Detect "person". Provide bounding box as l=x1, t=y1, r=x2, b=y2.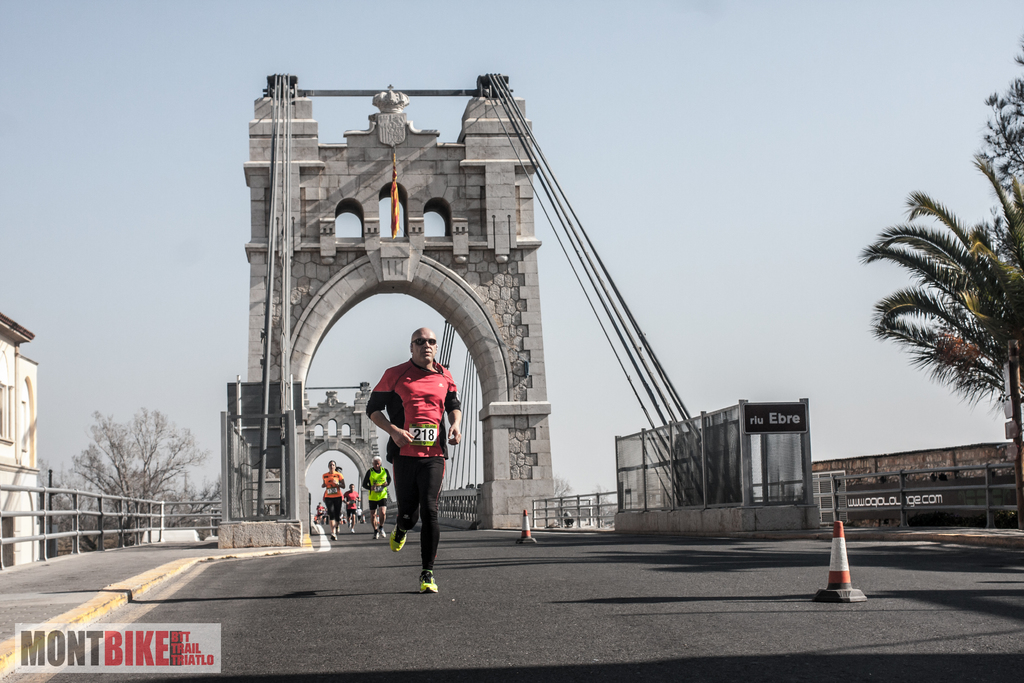
l=366, t=453, r=392, b=541.
